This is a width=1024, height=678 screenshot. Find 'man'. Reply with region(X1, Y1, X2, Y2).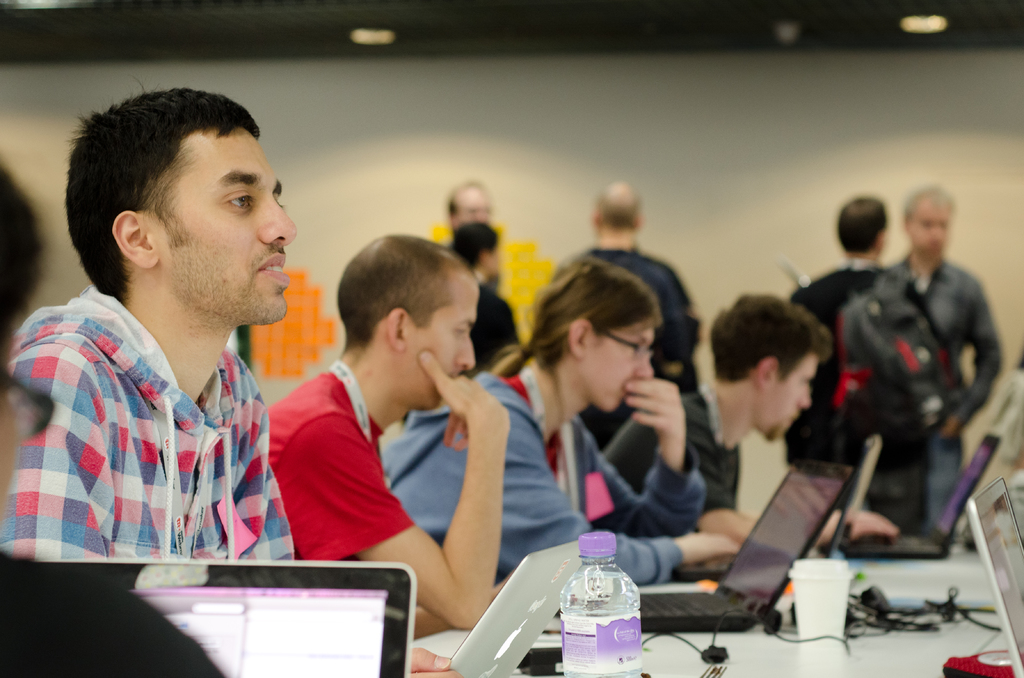
region(445, 222, 510, 381).
